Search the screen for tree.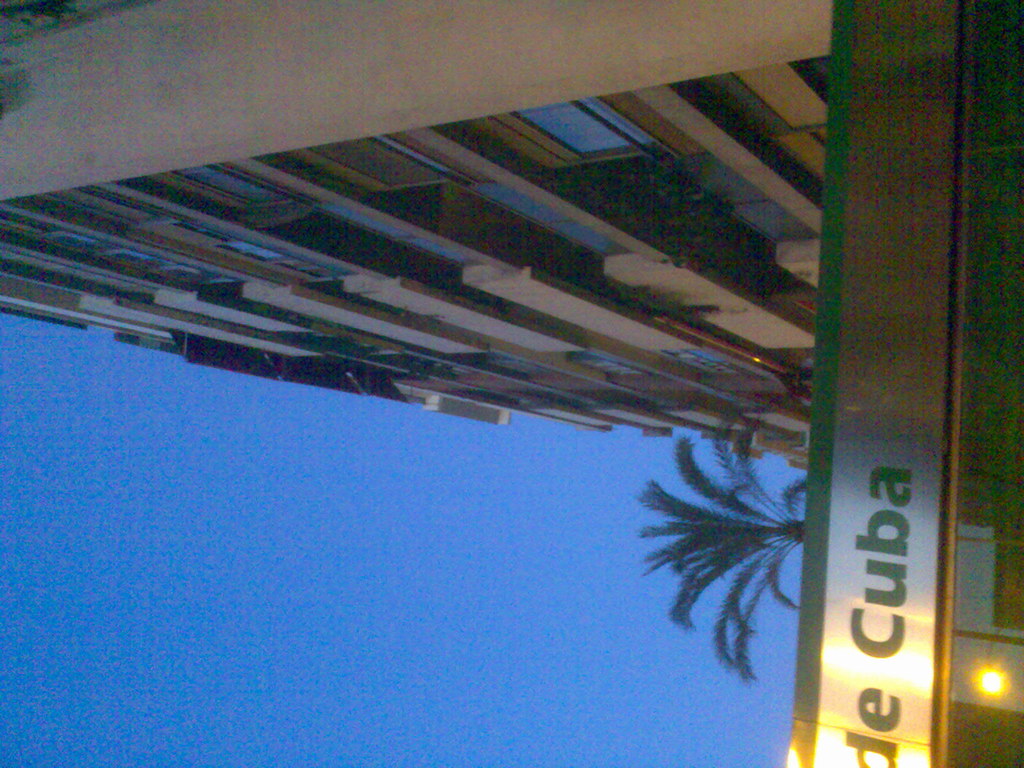
Found at <box>628,429,819,692</box>.
